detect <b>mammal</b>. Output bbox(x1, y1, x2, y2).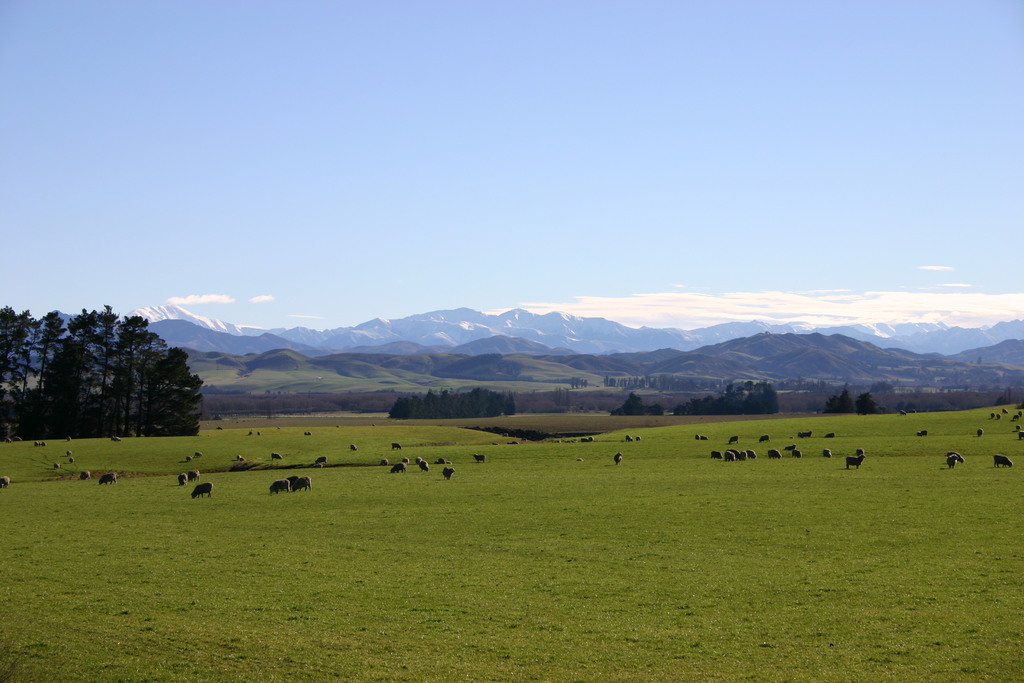
bbox(195, 451, 205, 456).
